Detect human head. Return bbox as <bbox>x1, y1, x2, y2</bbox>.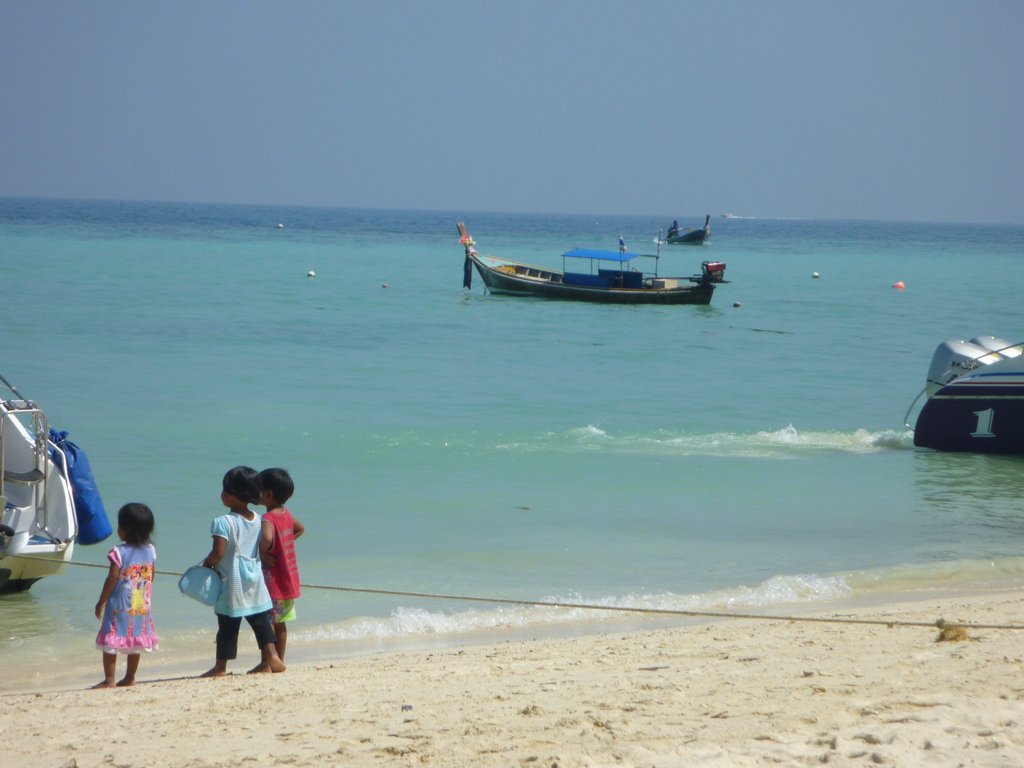
<bbox>113, 504, 155, 550</bbox>.
